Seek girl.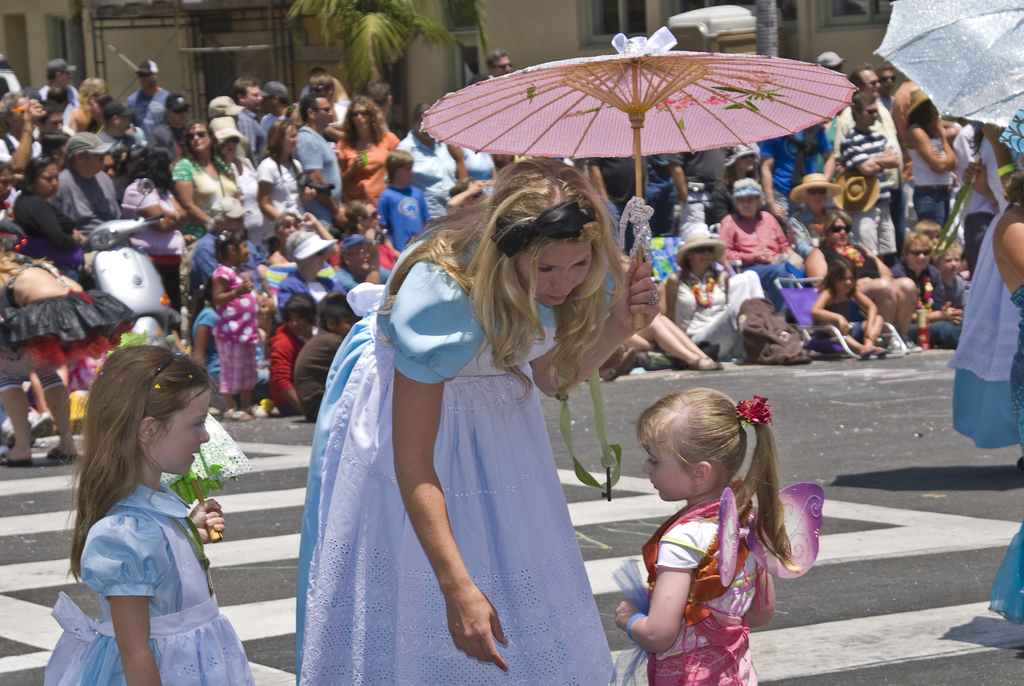
810, 256, 884, 355.
